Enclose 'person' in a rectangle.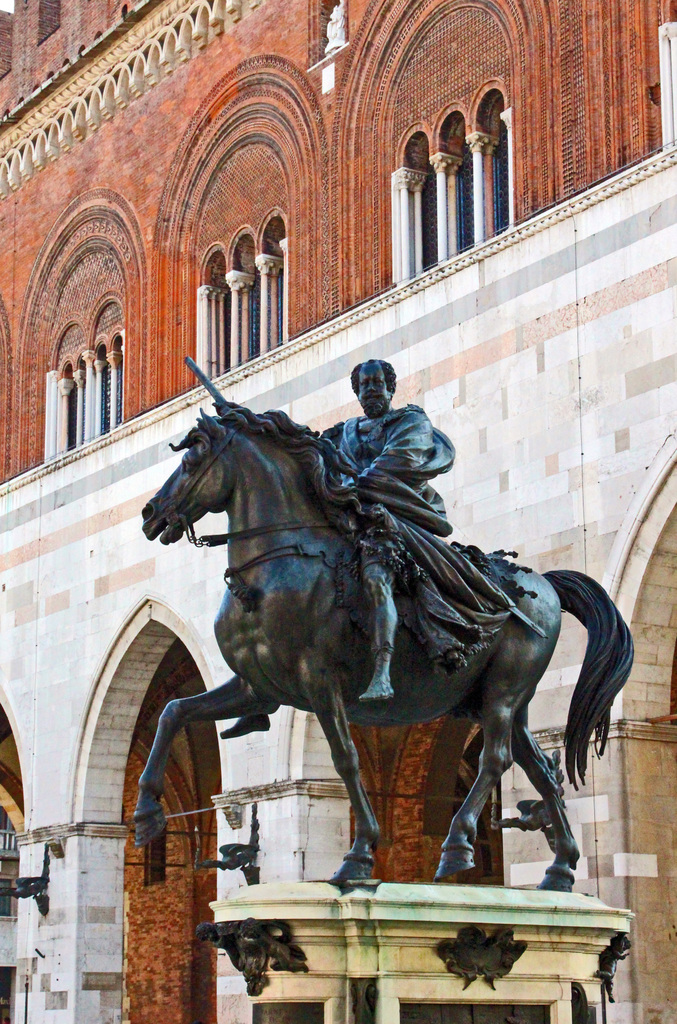
left=240, top=916, right=311, bottom=974.
